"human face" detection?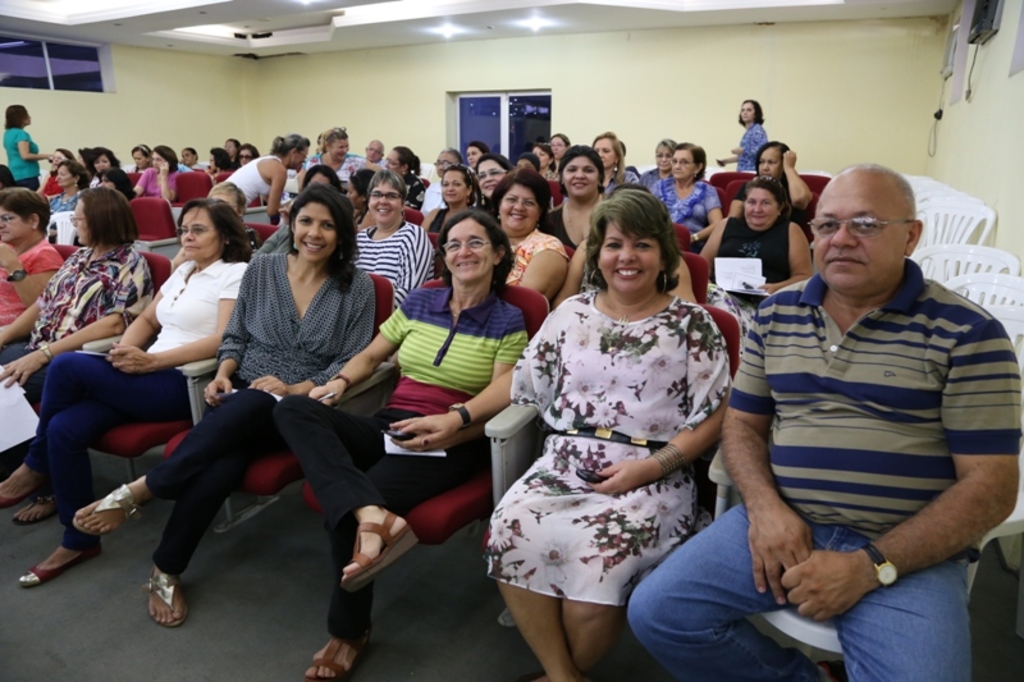
{"x1": 745, "y1": 184, "x2": 773, "y2": 225}
